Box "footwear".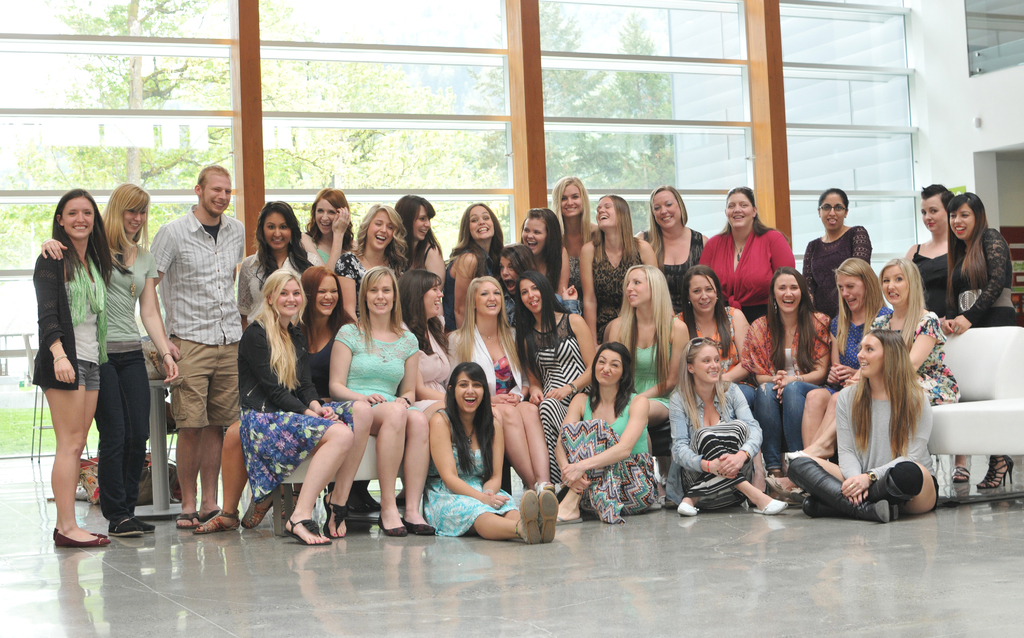
{"left": 131, "top": 520, "right": 156, "bottom": 534}.
